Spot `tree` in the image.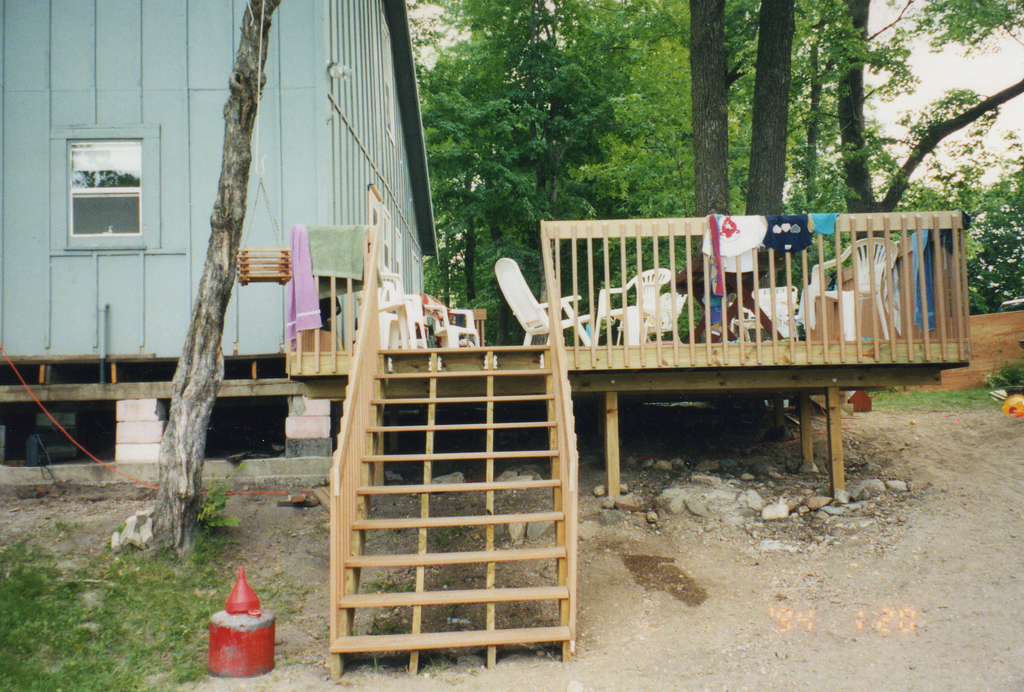
`tree` found at 140 0 283 556.
